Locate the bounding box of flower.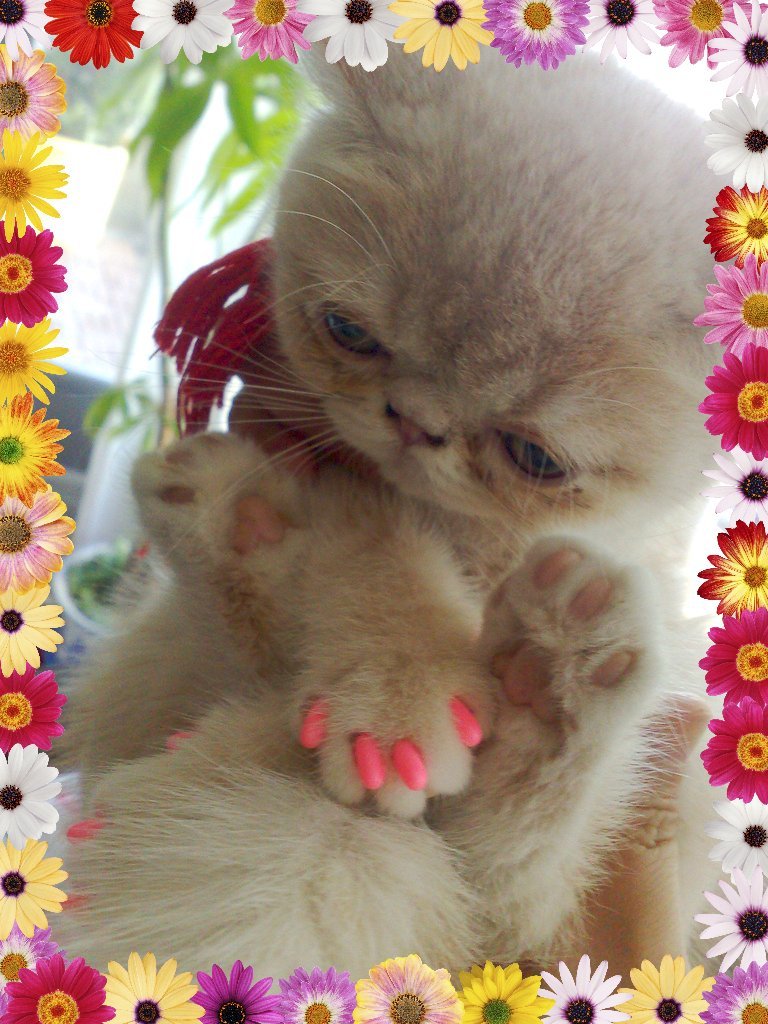
Bounding box: detection(0, 915, 59, 1009).
